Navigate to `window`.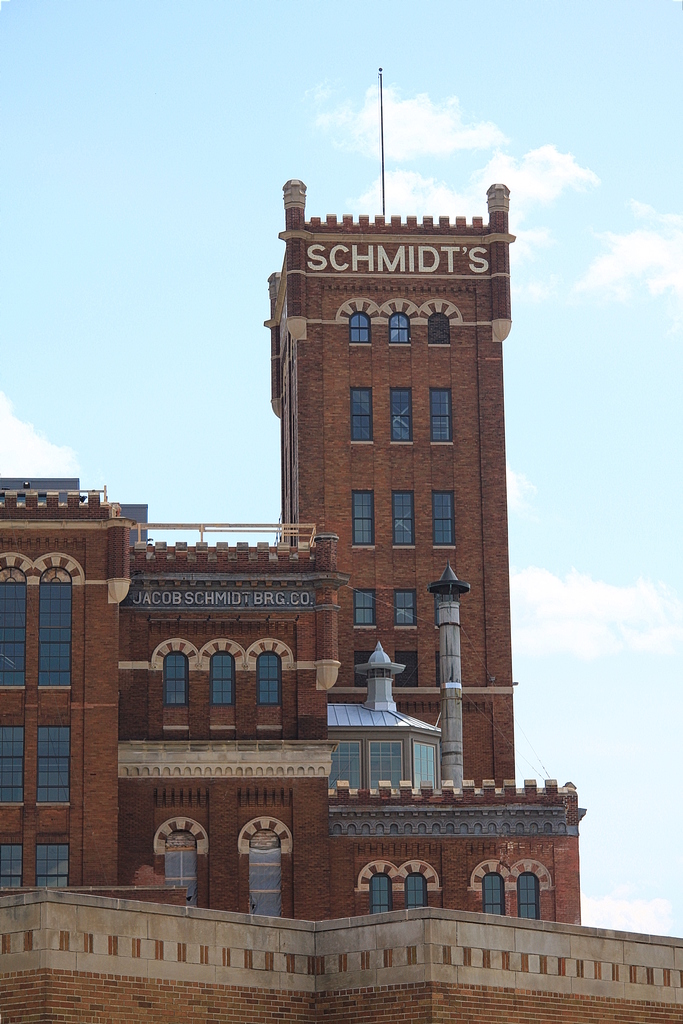
Navigation target: left=395, top=590, right=415, bottom=625.
